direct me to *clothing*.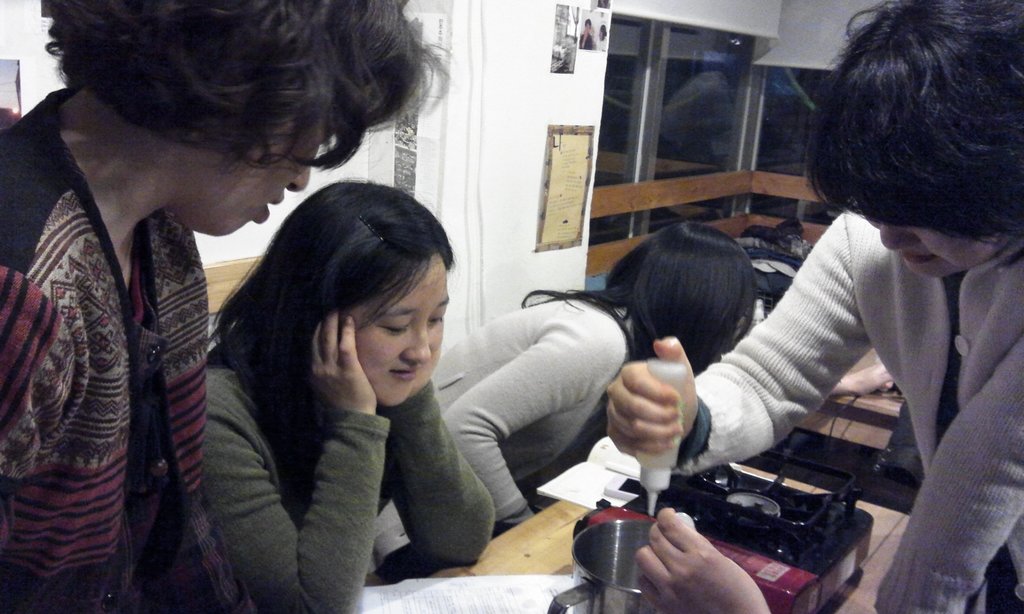
Direction: [418,286,614,509].
